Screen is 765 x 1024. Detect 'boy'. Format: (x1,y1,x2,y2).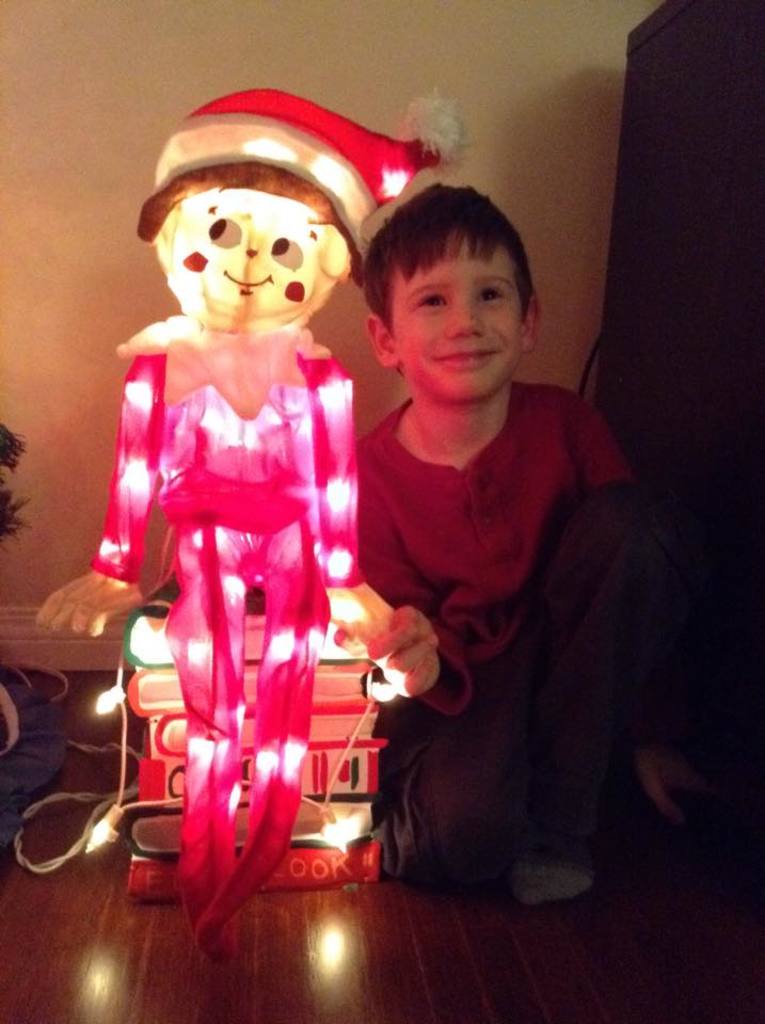
(308,189,659,899).
